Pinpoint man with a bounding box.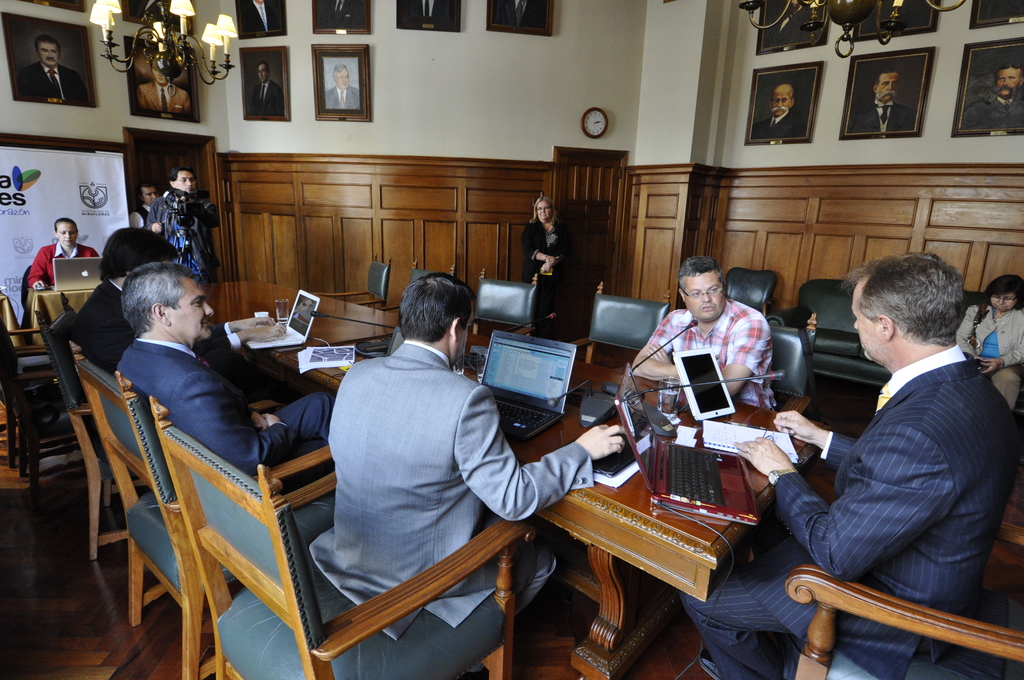
[307,270,625,641].
